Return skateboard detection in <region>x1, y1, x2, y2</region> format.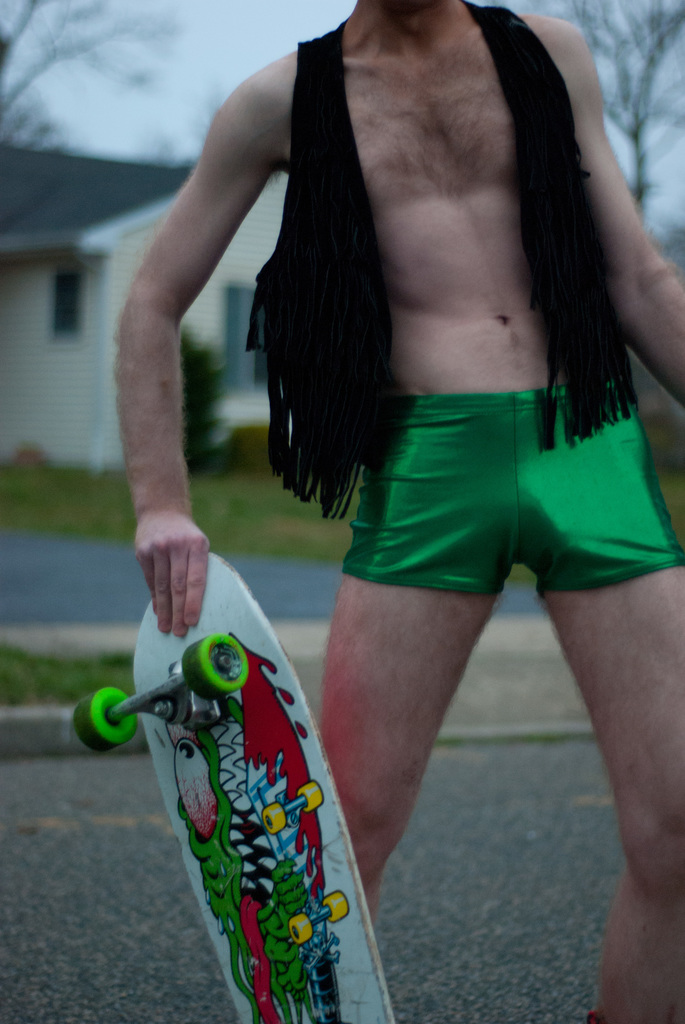
<region>69, 543, 406, 1023</region>.
